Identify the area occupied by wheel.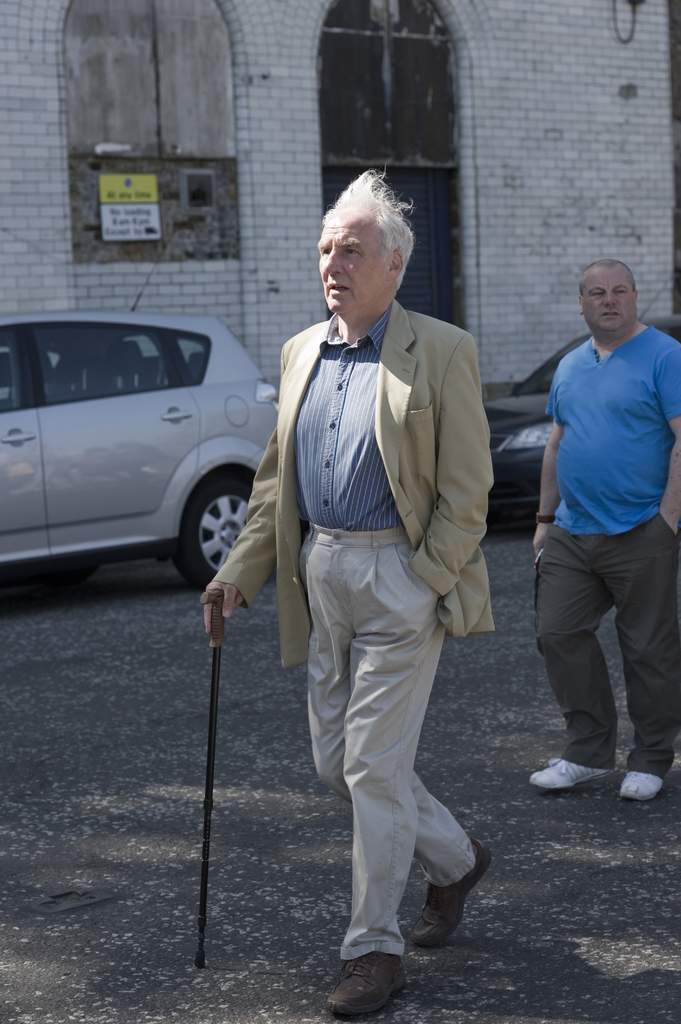
Area: 177,474,238,586.
